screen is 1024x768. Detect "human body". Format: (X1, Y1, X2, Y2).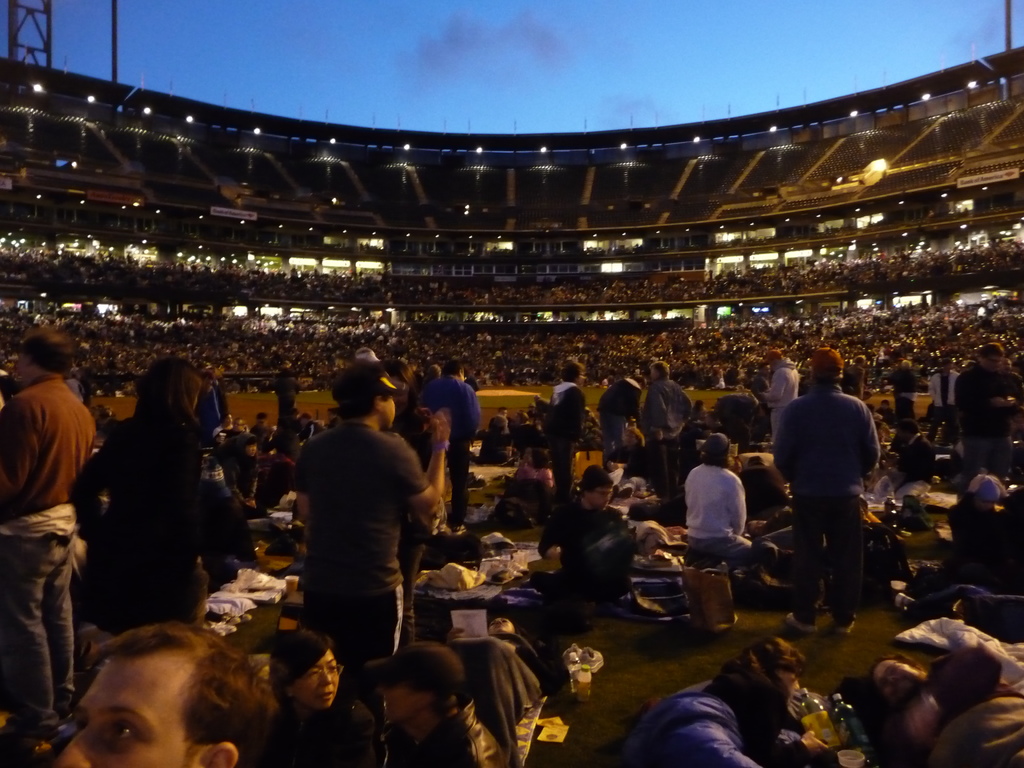
(230, 415, 246, 441).
